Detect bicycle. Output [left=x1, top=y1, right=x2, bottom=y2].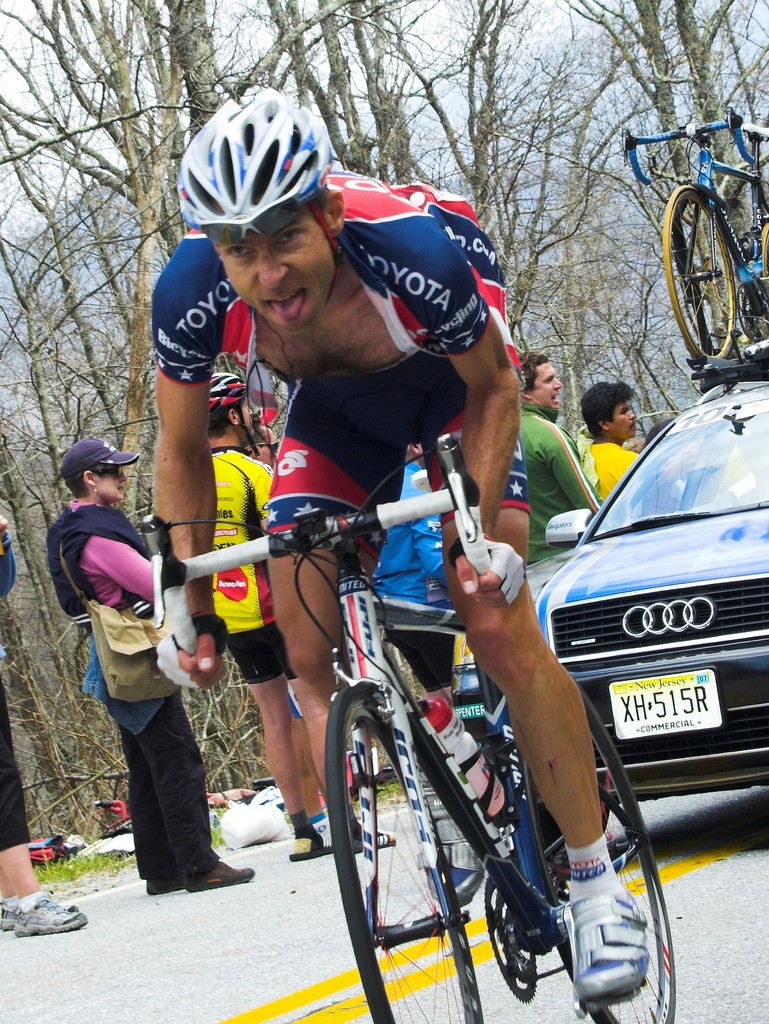
[left=634, top=88, right=764, bottom=384].
